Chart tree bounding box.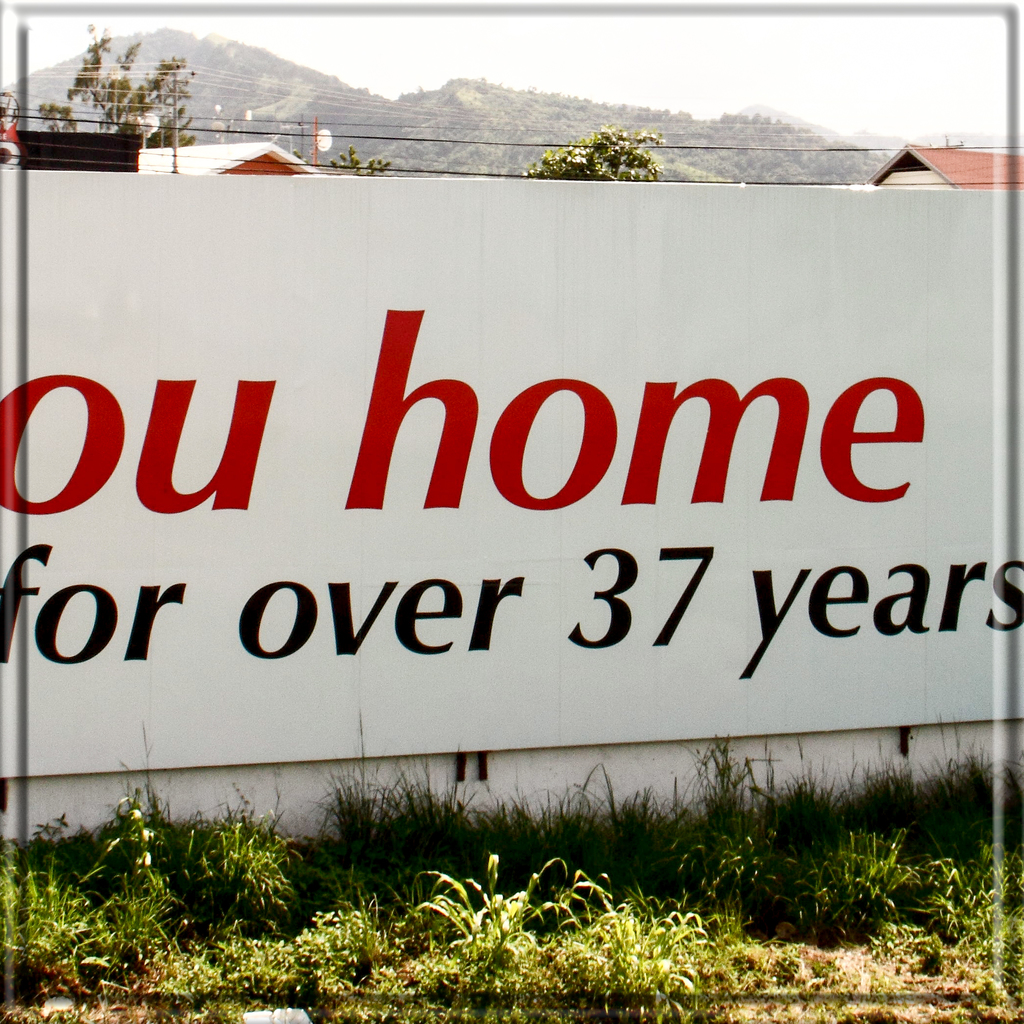
Charted: BBox(45, 28, 213, 132).
